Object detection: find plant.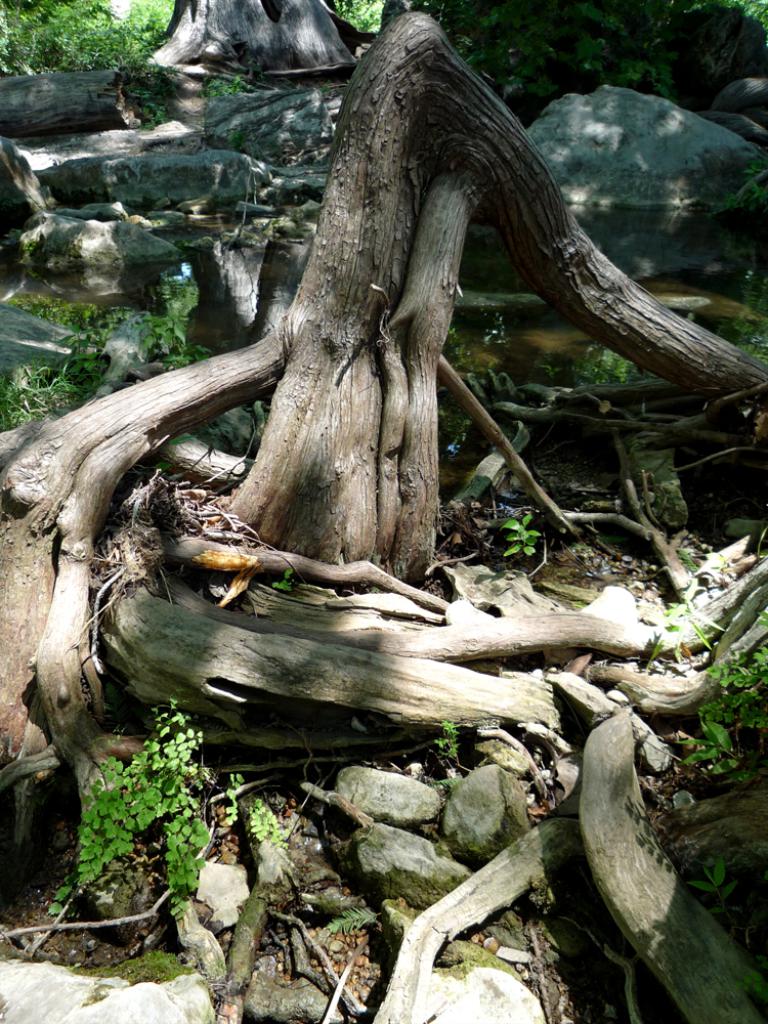
<bbox>685, 853, 745, 928</bbox>.
